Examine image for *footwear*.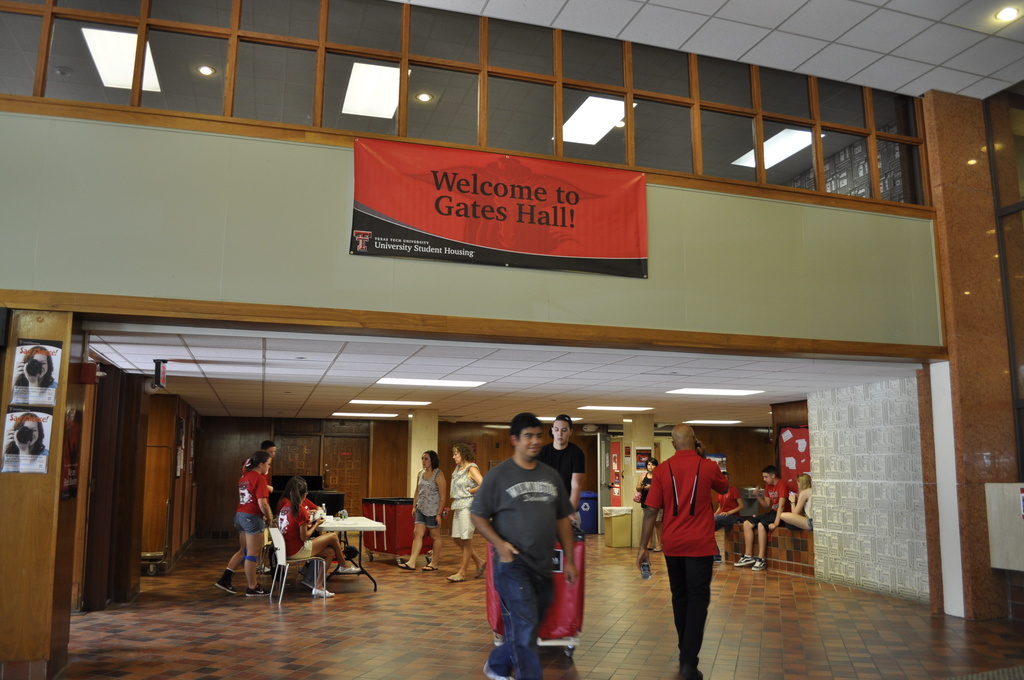
Examination result: {"x1": 311, "y1": 587, "x2": 336, "y2": 600}.
